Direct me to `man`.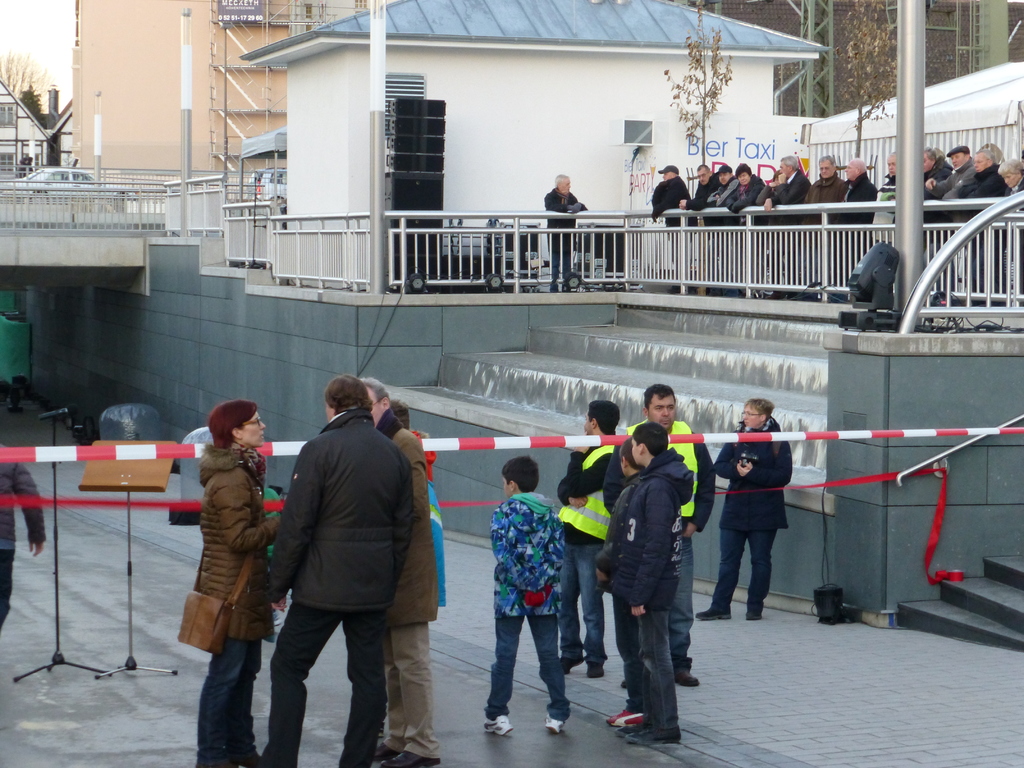
Direction: box=[836, 157, 881, 223].
